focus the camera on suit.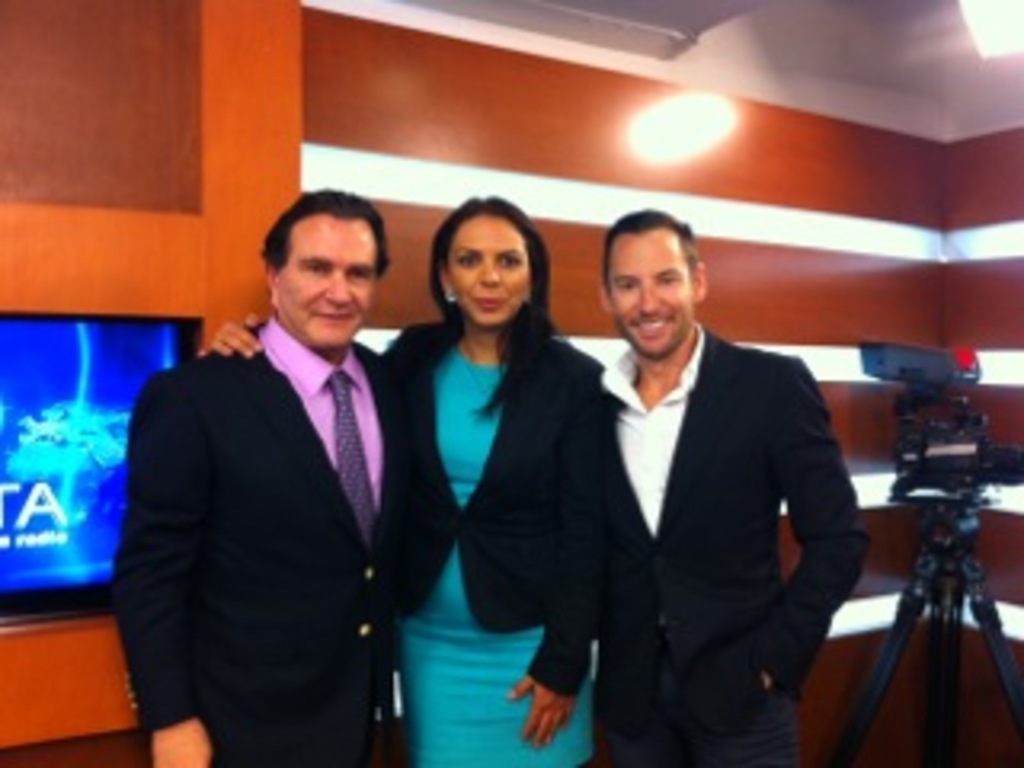
Focus region: [left=102, top=314, right=400, bottom=765].
